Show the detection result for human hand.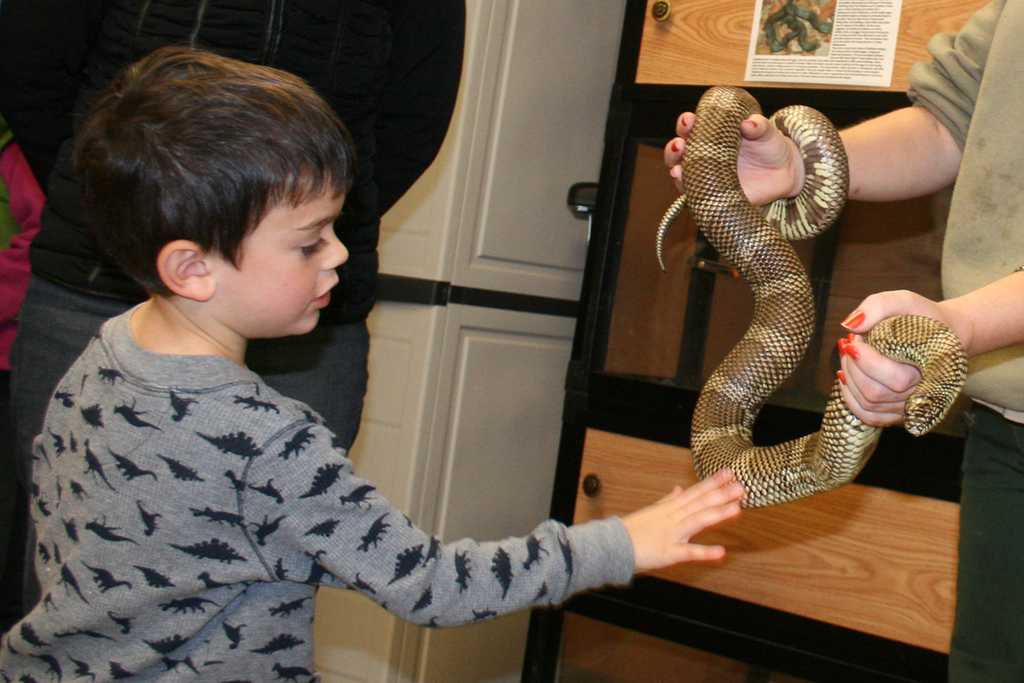
<bbox>620, 463, 751, 578</bbox>.
